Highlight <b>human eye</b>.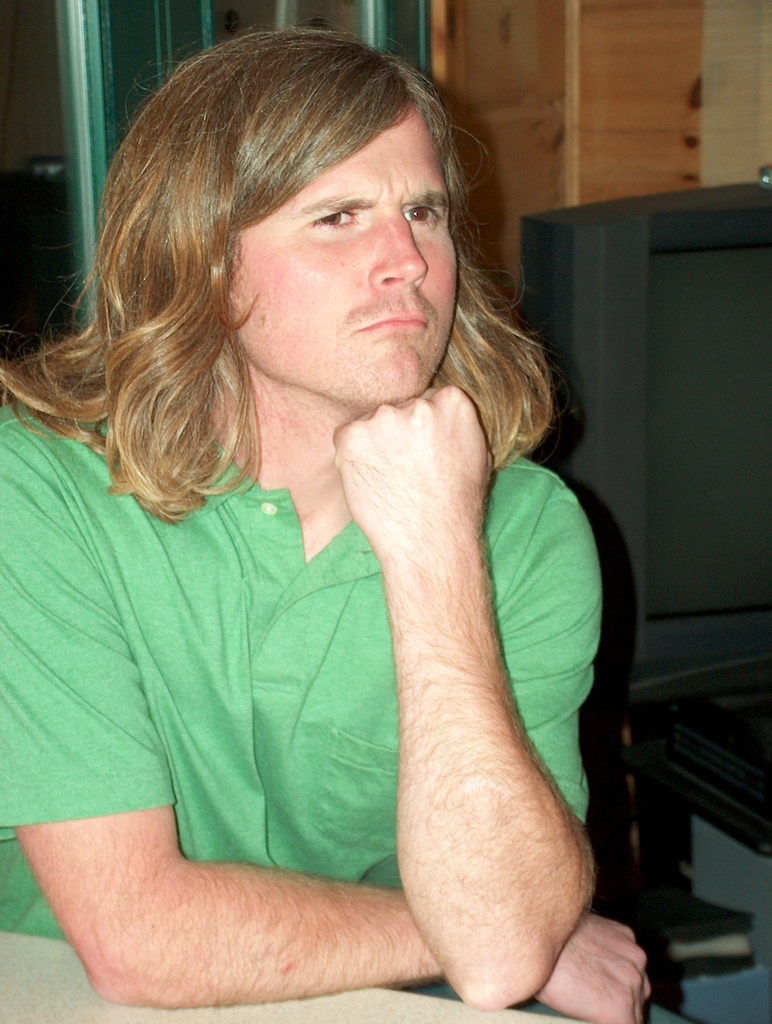
Highlighted region: 398 200 438 226.
